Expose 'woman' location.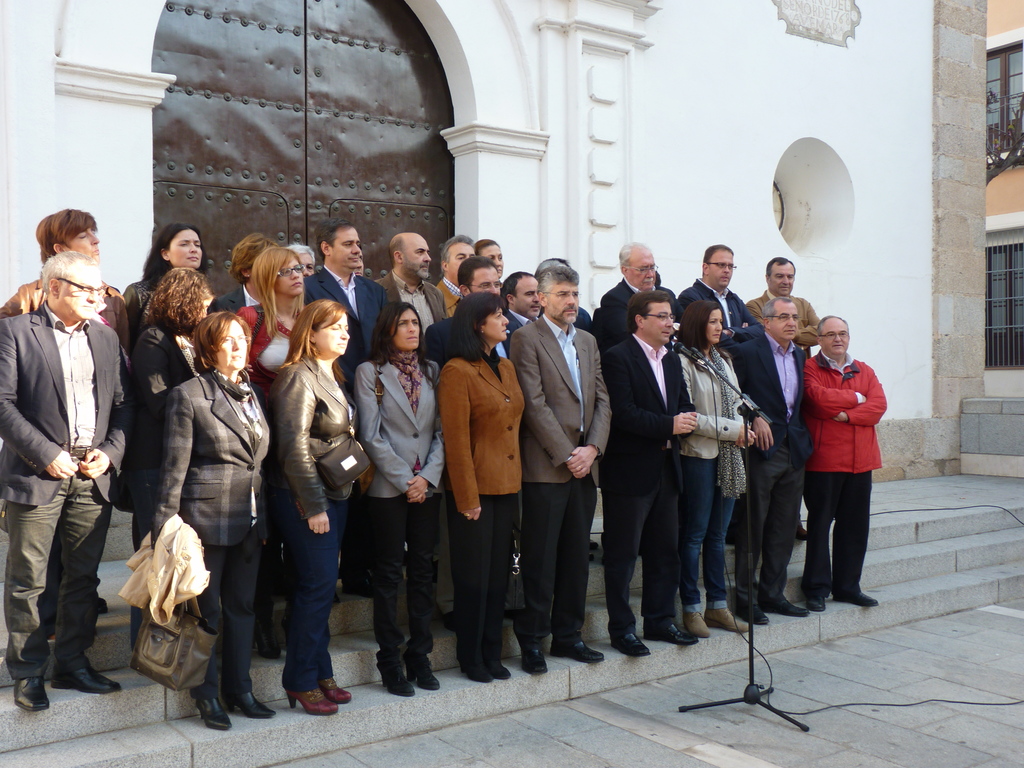
Exposed at bbox(134, 268, 204, 392).
